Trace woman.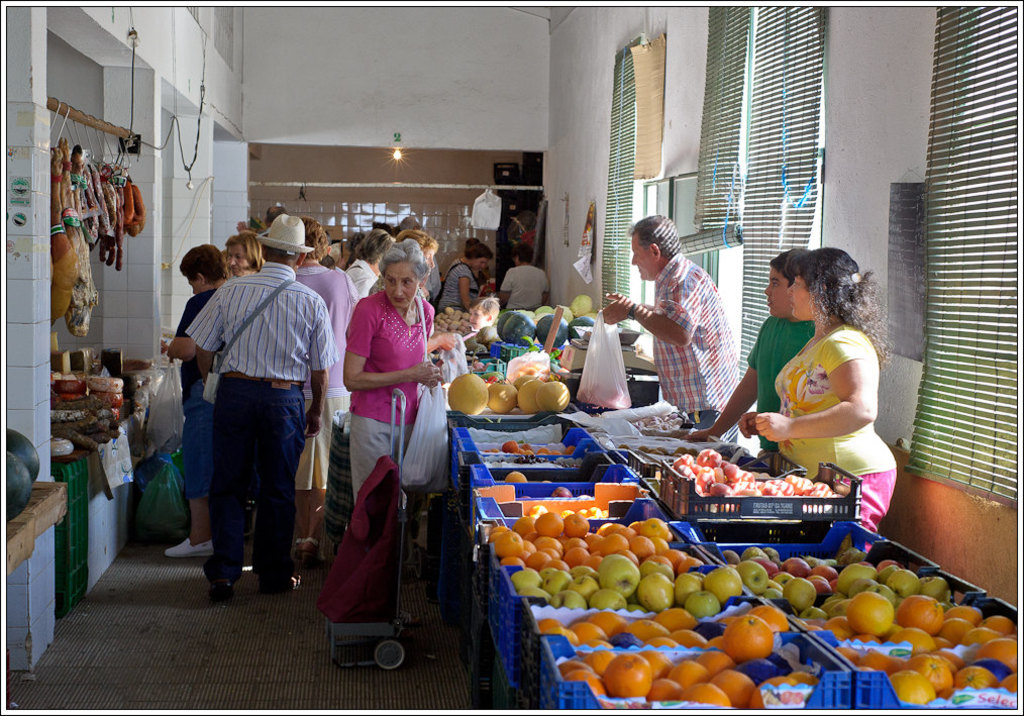
Traced to 221,230,276,562.
